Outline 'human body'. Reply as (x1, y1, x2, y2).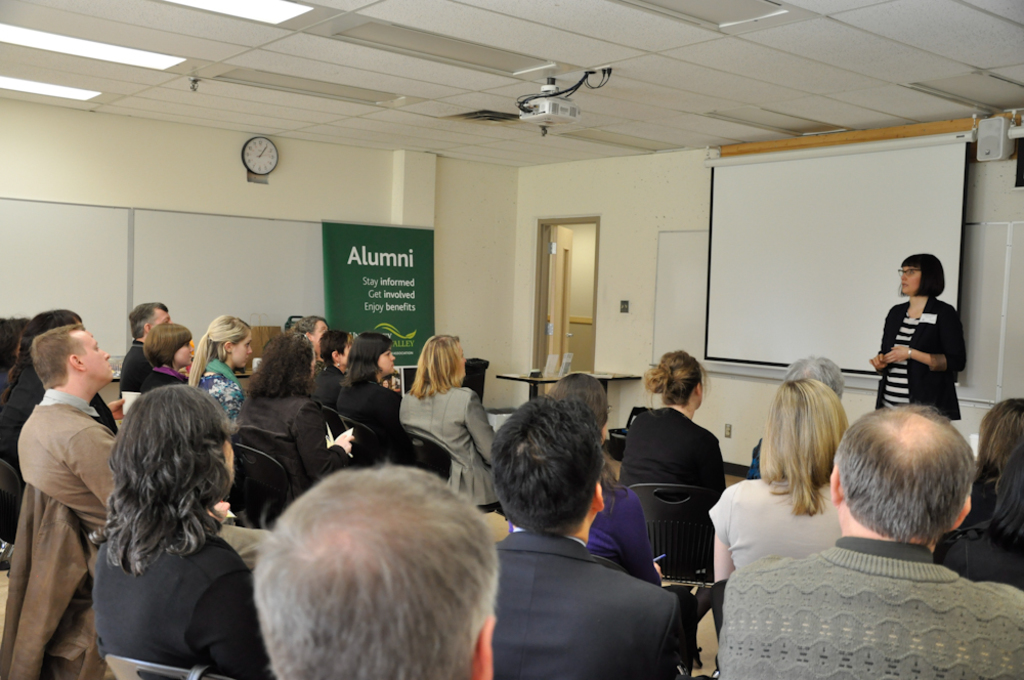
(243, 387, 331, 501).
